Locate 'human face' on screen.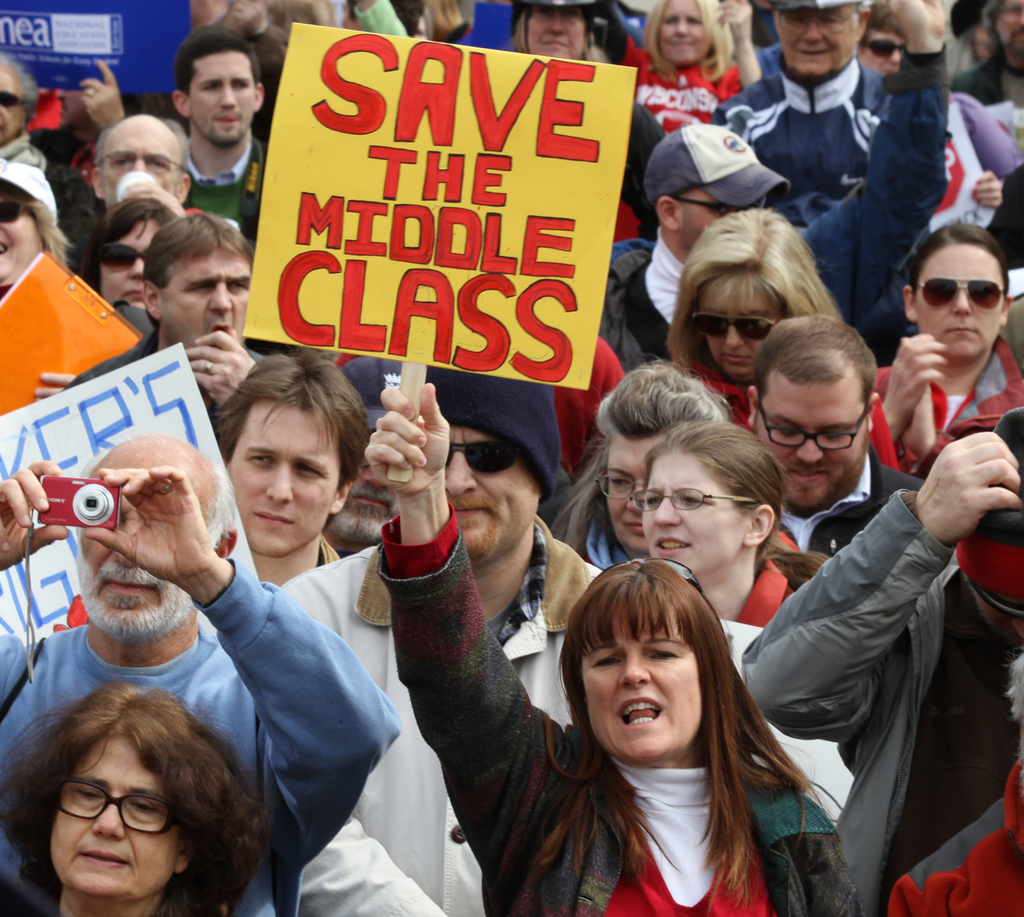
On screen at <box>914,243,1005,367</box>.
